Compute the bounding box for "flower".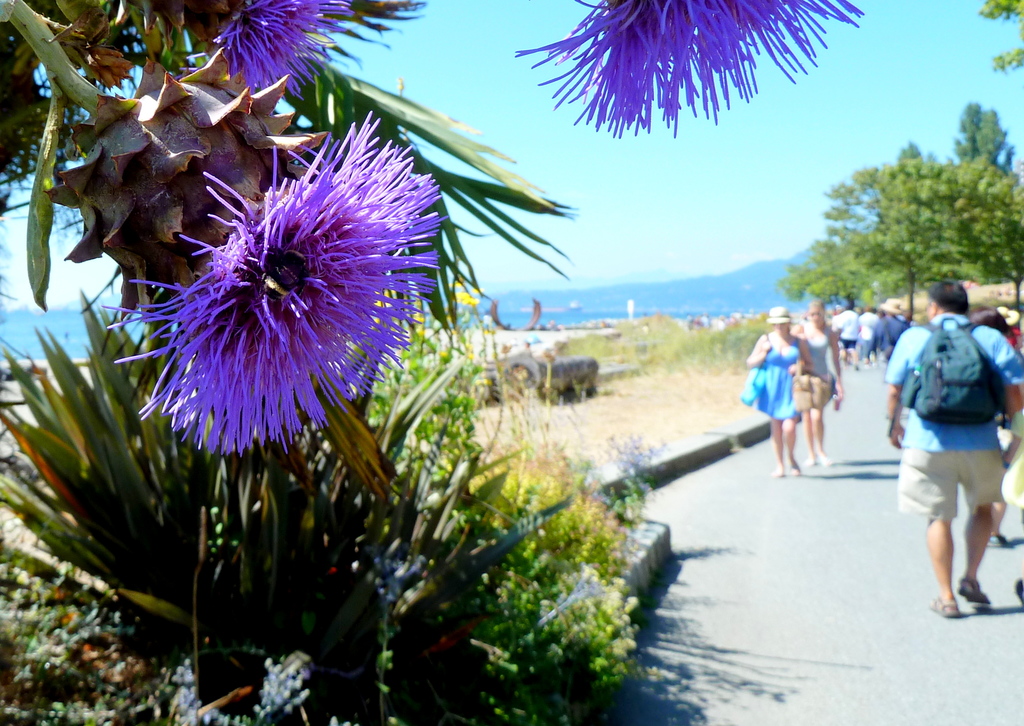
bbox=[122, 120, 460, 479].
